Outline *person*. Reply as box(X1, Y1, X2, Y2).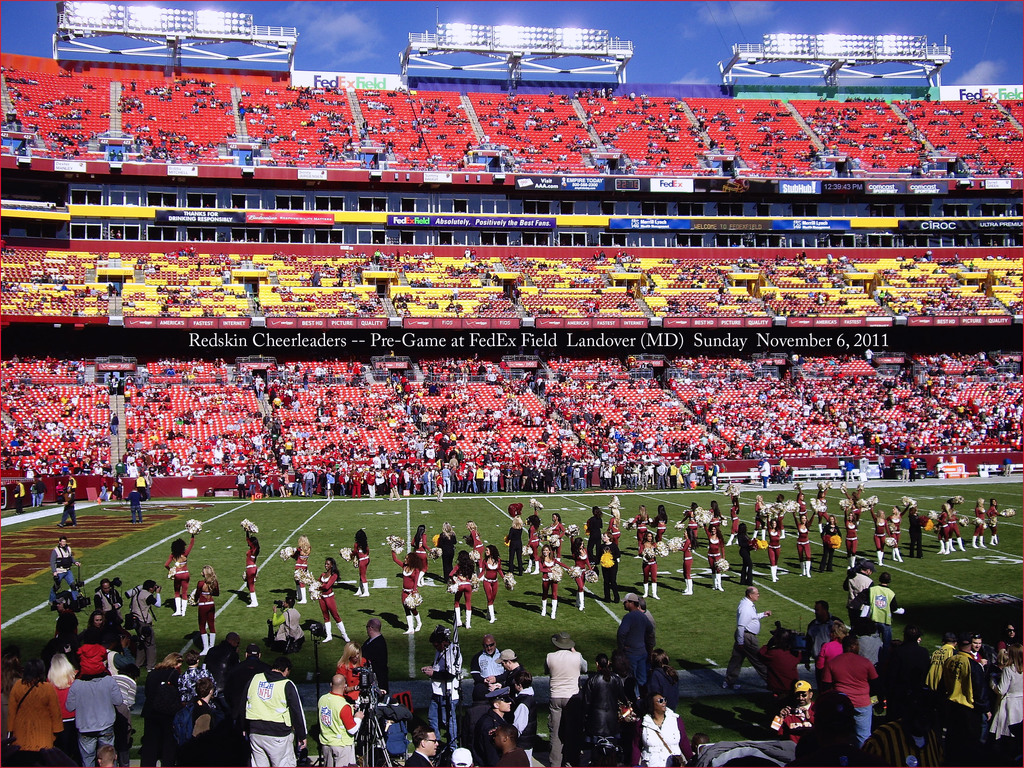
box(755, 629, 801, 701).
